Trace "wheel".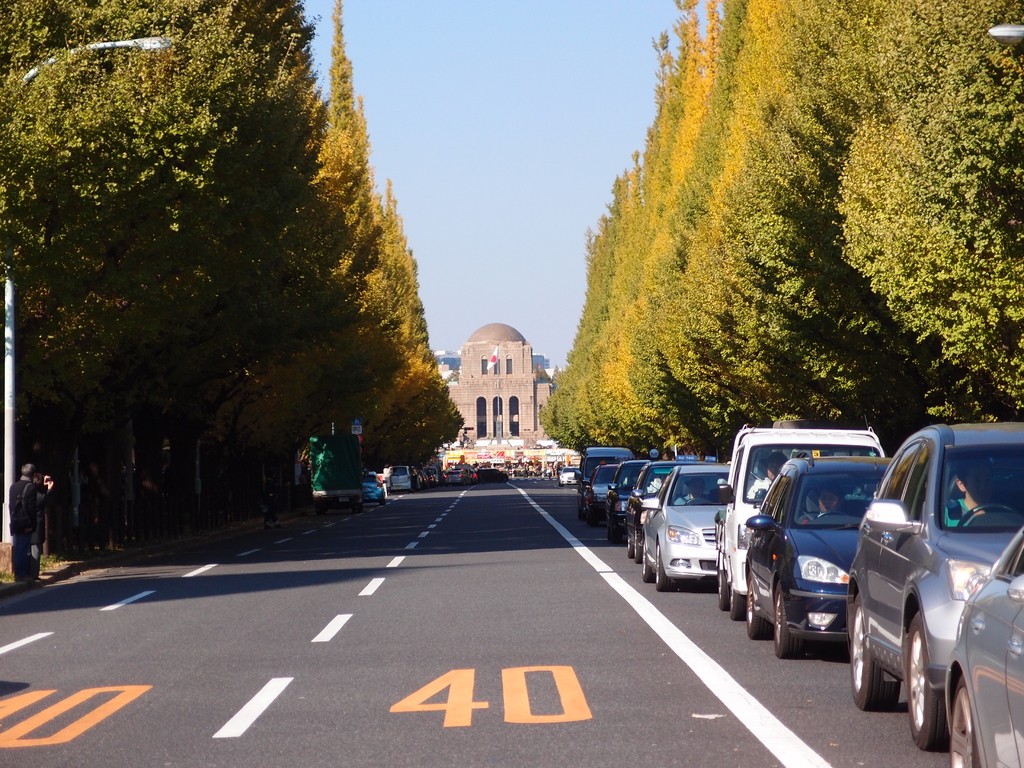
Traced to Rect(315, 503, 324, 516).
